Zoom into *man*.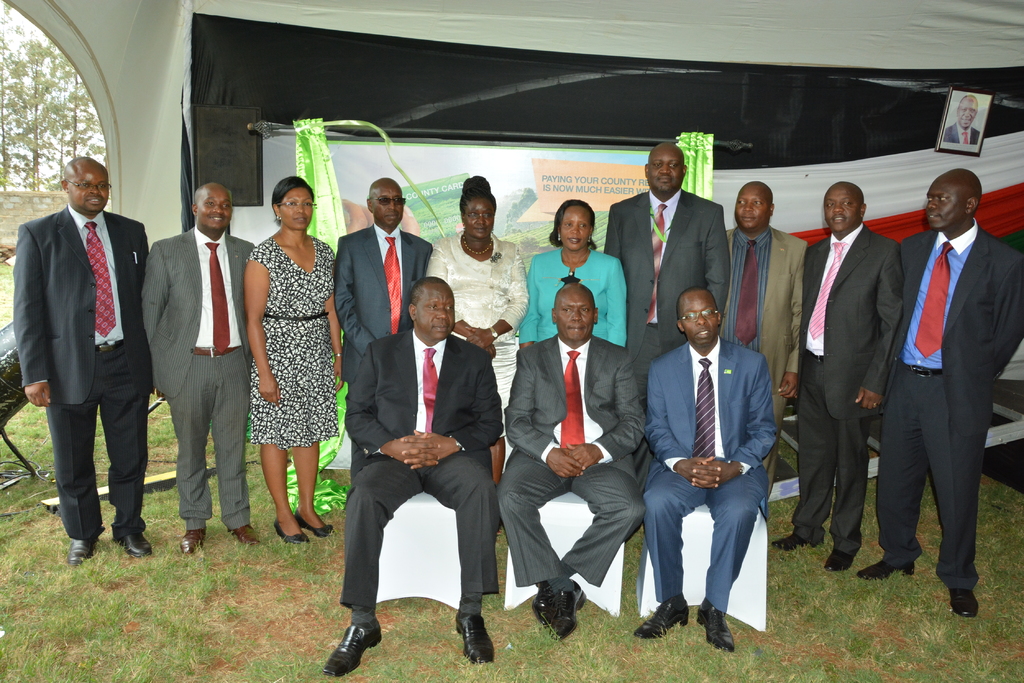
Zoom target: pyautogui.locateOnScreen(633, 286, 780, 639).
